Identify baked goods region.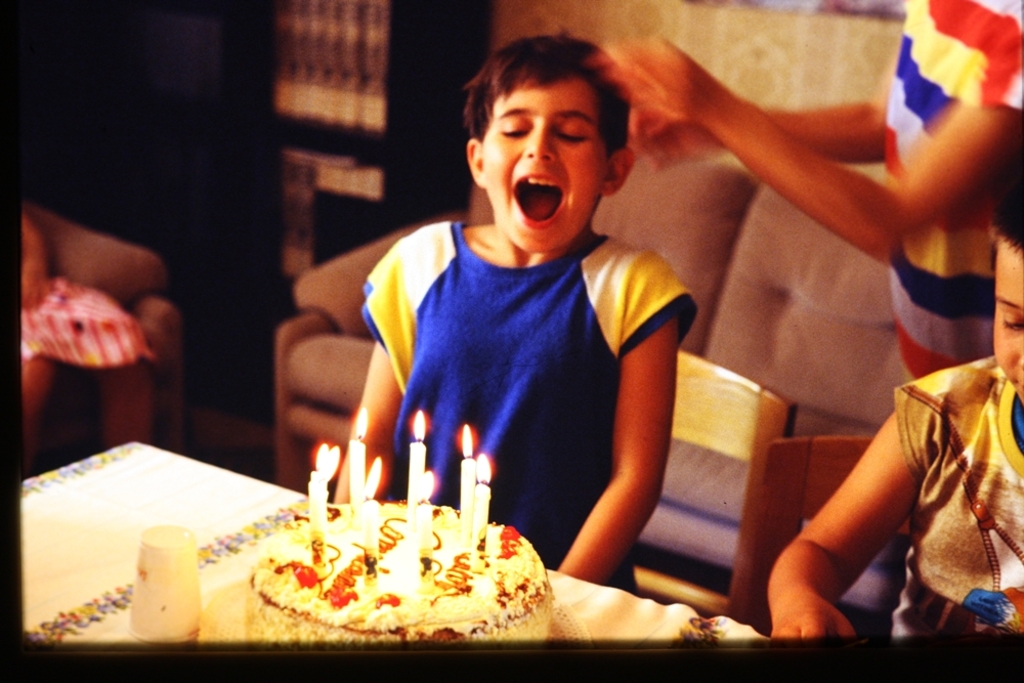
Region: region(210, 486, 537, 639).
